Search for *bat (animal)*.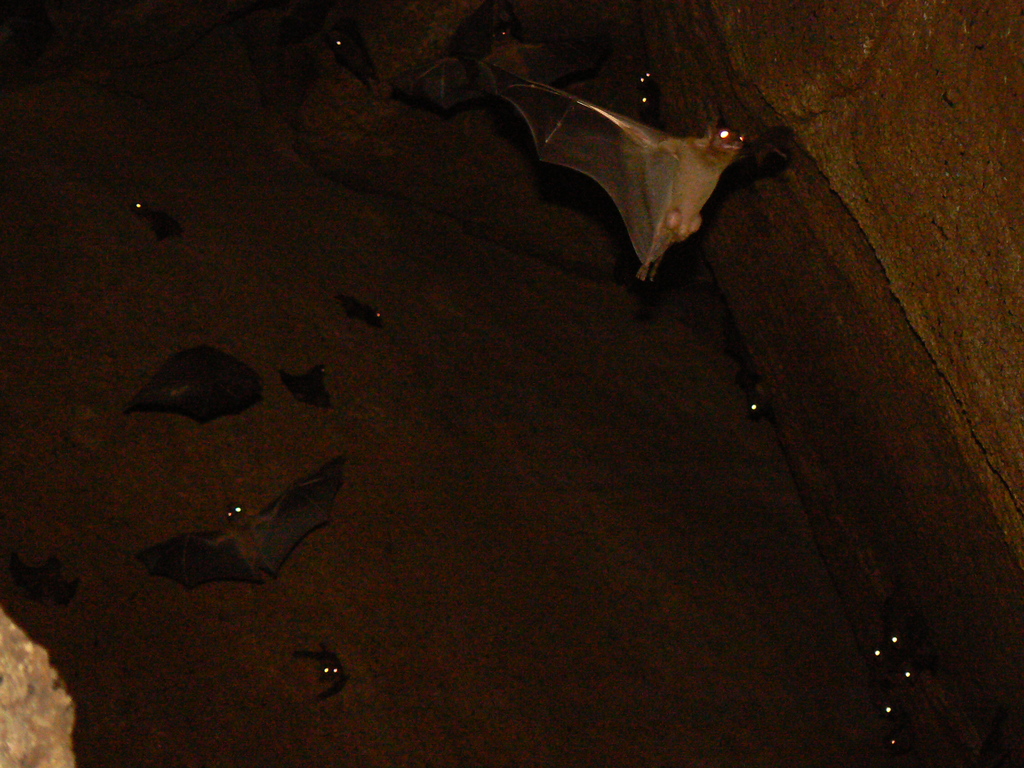
Found at 291:650:356:705.
